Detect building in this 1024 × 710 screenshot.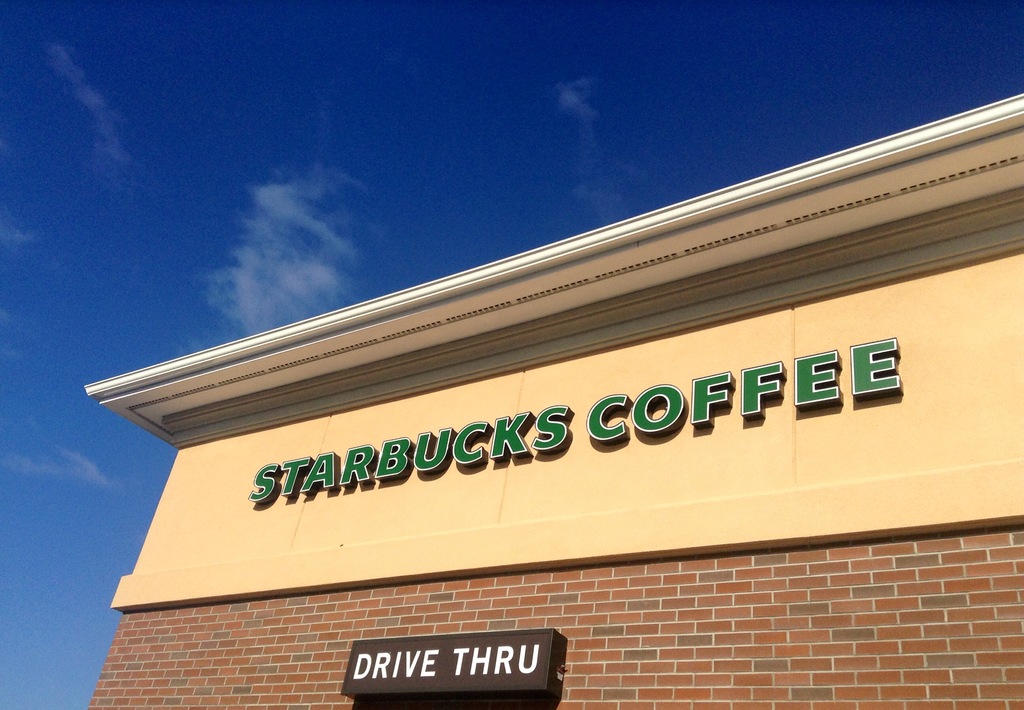
Detection: bbox=[83, 92, 1023, 709].
